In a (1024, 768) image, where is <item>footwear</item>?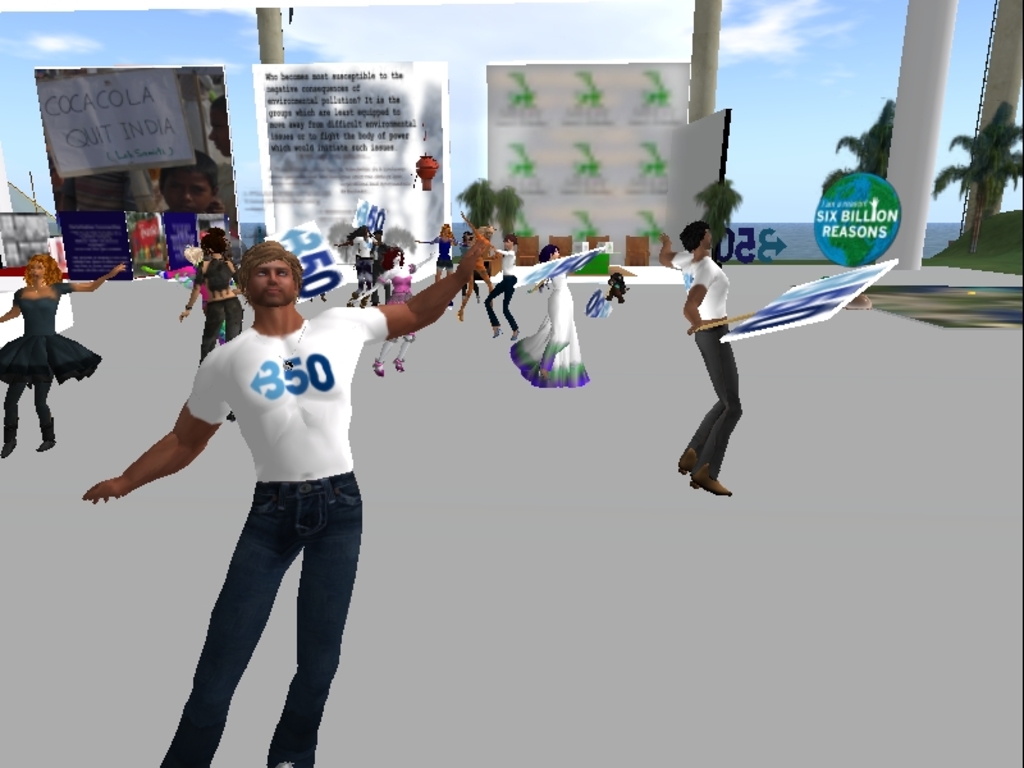
x1=676, y1=444, x2=700, y2=480.
